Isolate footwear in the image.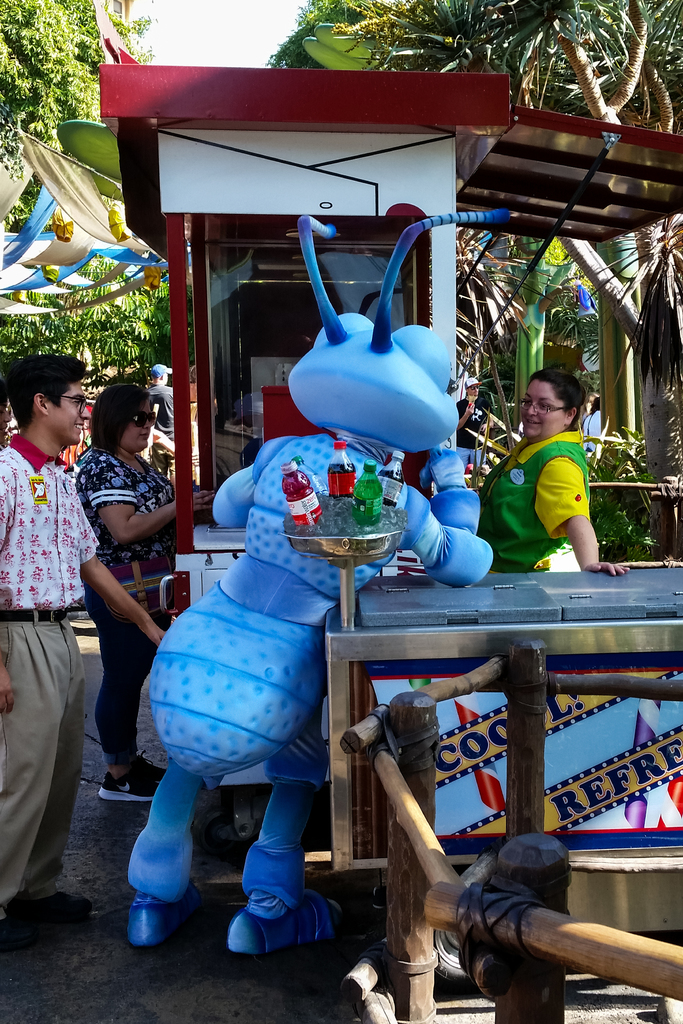
Isolated region: {"left": 225, "top": 883, "right": 346, "bottom": 949}.
